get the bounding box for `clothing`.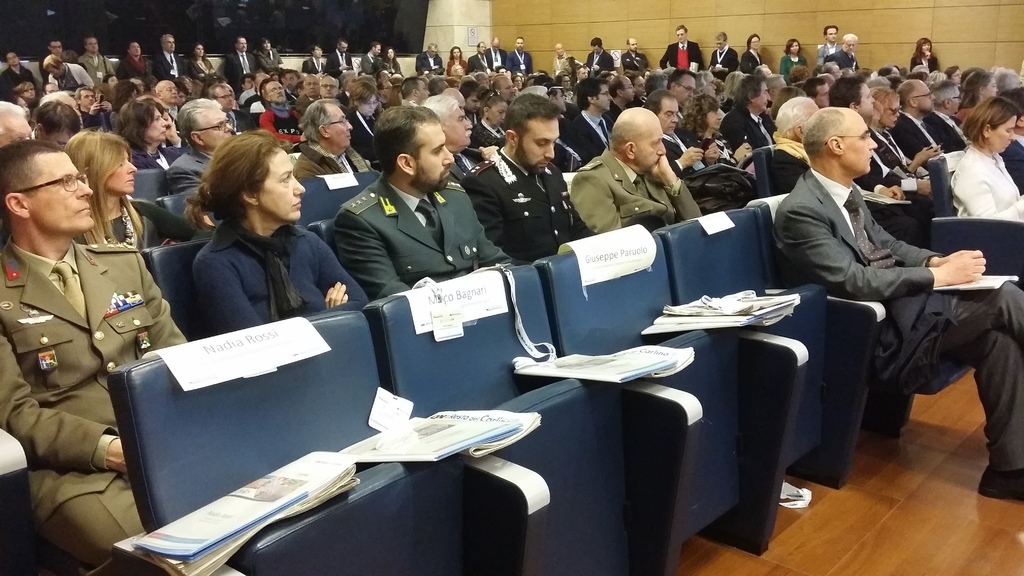
bbox=[492, 51, 516, 82].
